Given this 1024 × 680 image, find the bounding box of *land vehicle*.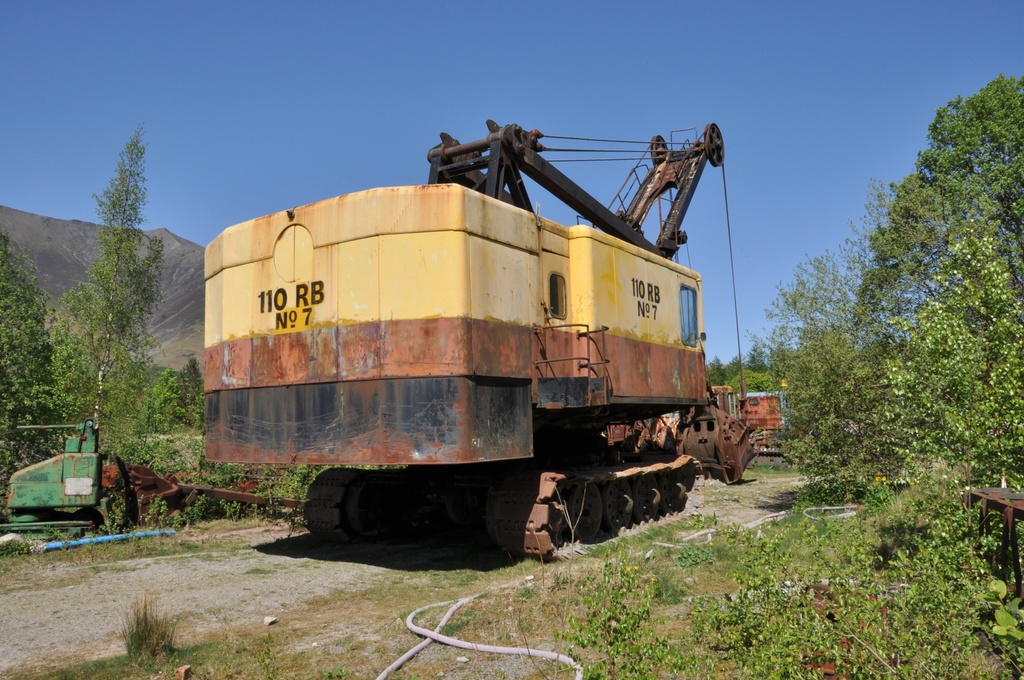
<bbox>198, 125, 756, 561</bbox>.
